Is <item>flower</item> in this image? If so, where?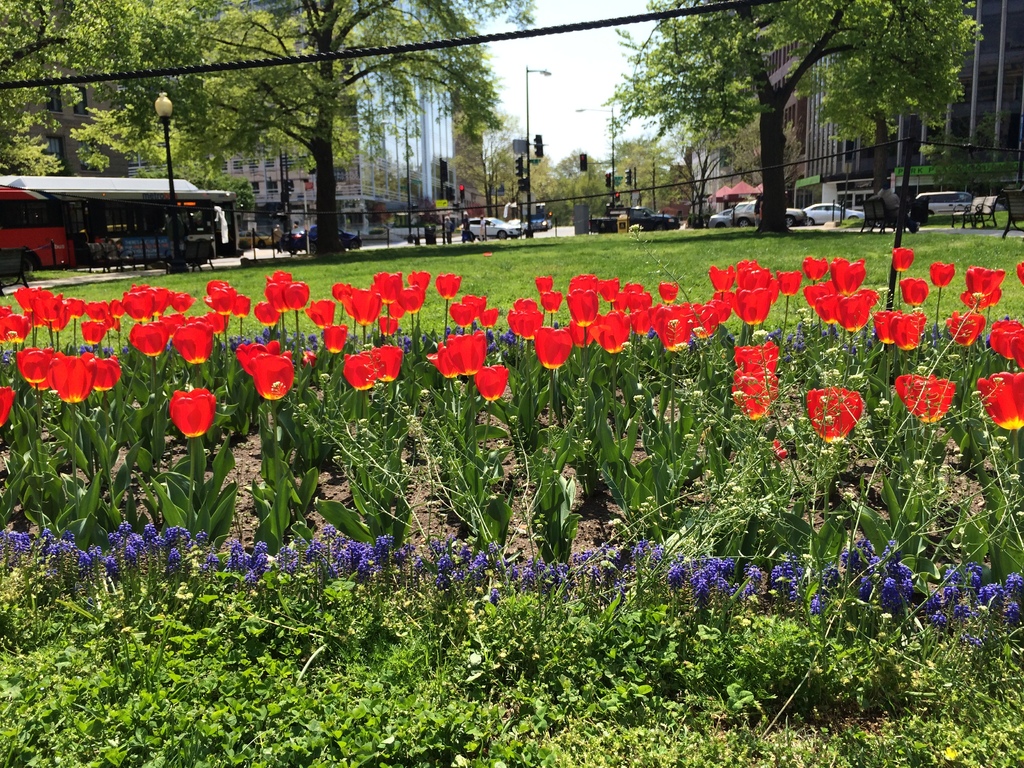
Yes, at detection(149, 289, 175, 315).
